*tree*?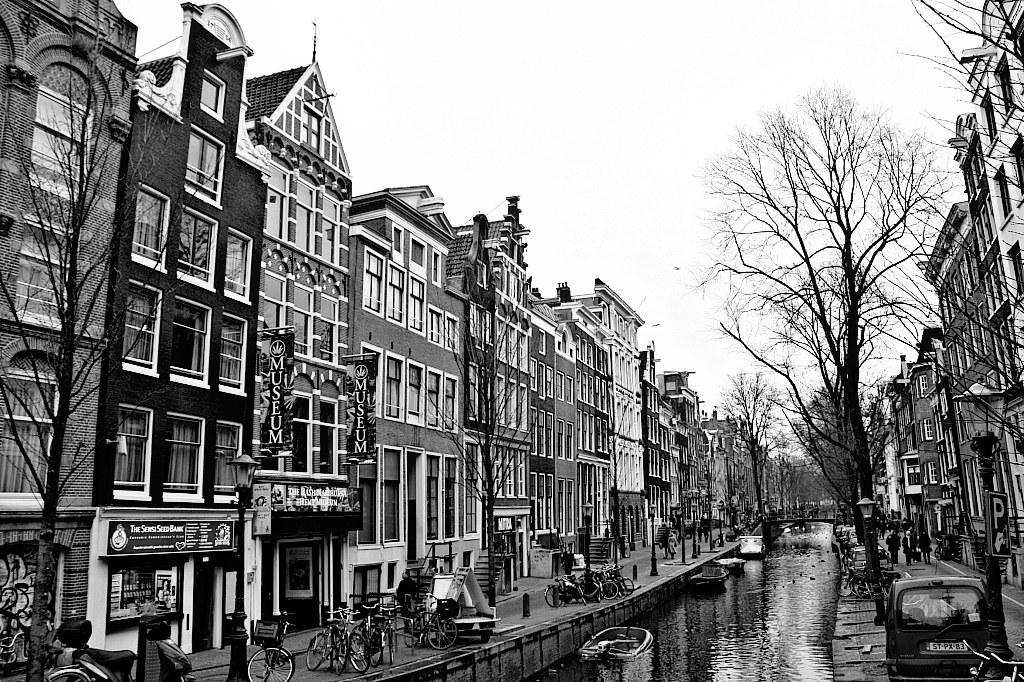
l=666, t=78, r=957, b=580
